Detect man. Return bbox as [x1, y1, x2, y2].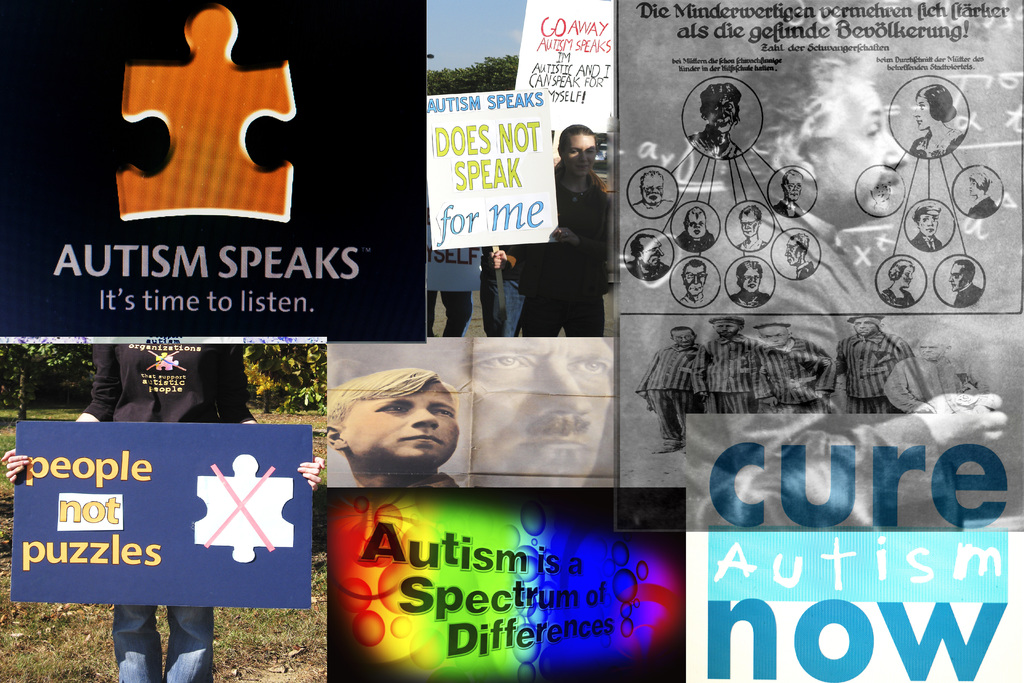
[636, 325, 707, 457].
